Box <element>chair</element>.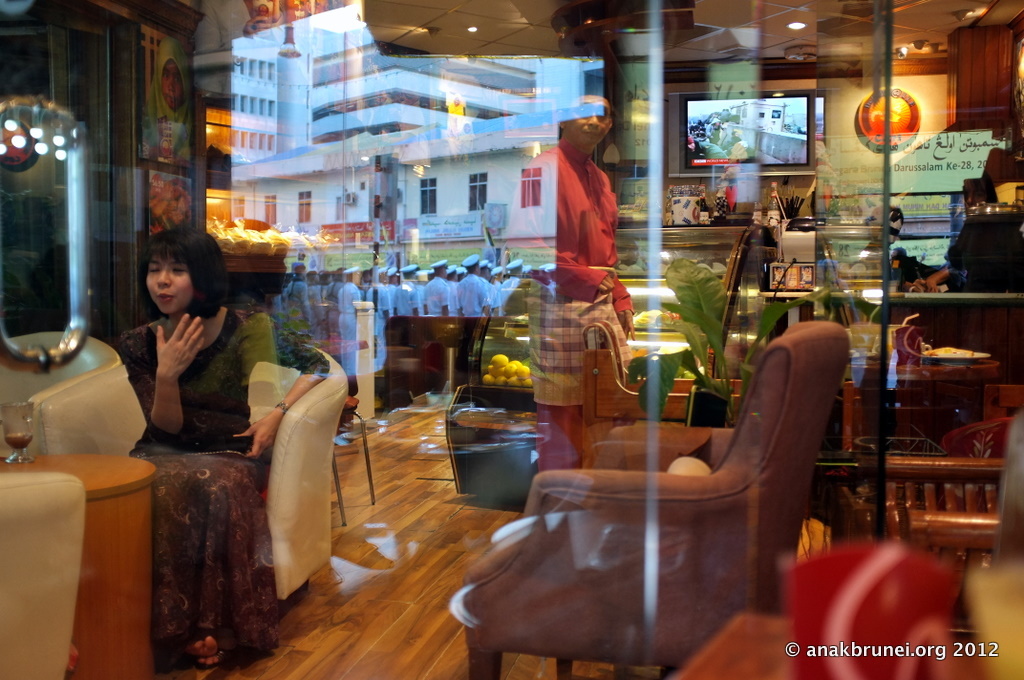
rect(0, 331, 124, 455).
